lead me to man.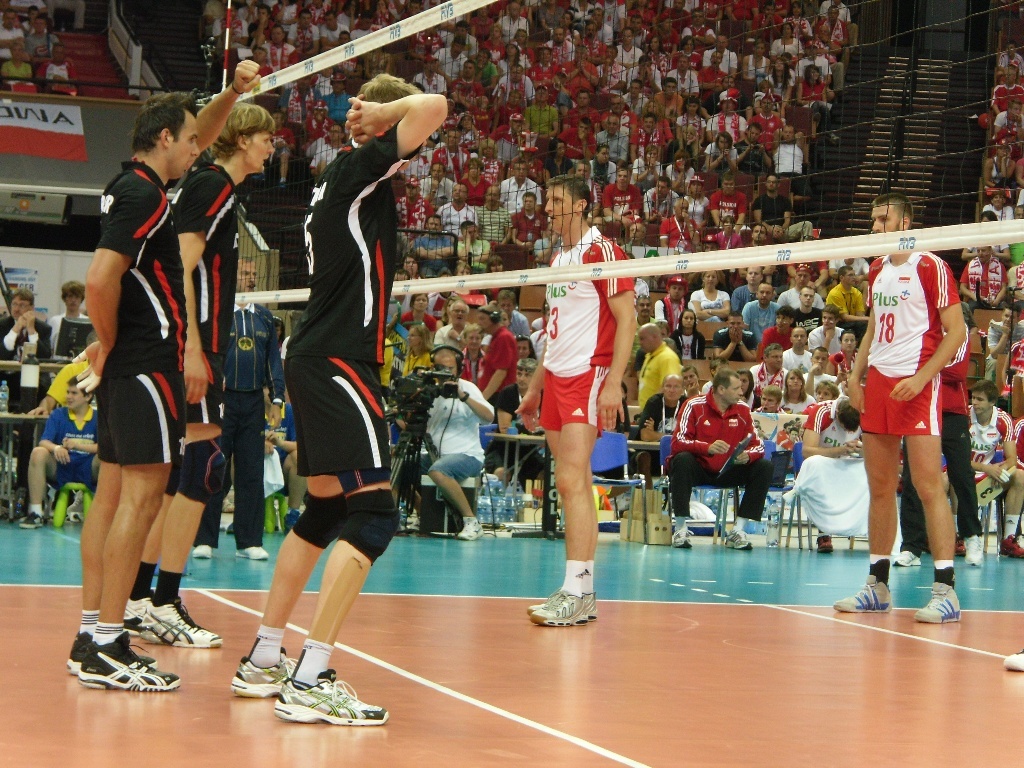
Lead to select_region(840, 208, 976, 616).
